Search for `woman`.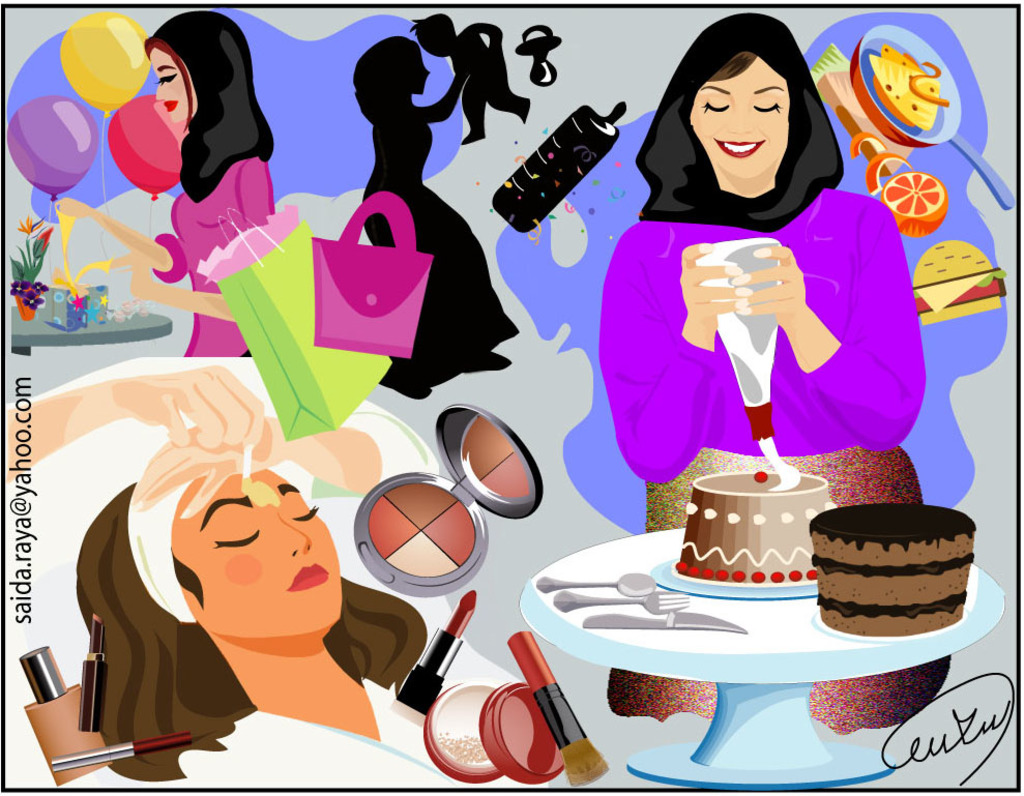
Found at (x1=601, y1=12, x2=928, y2=529).
